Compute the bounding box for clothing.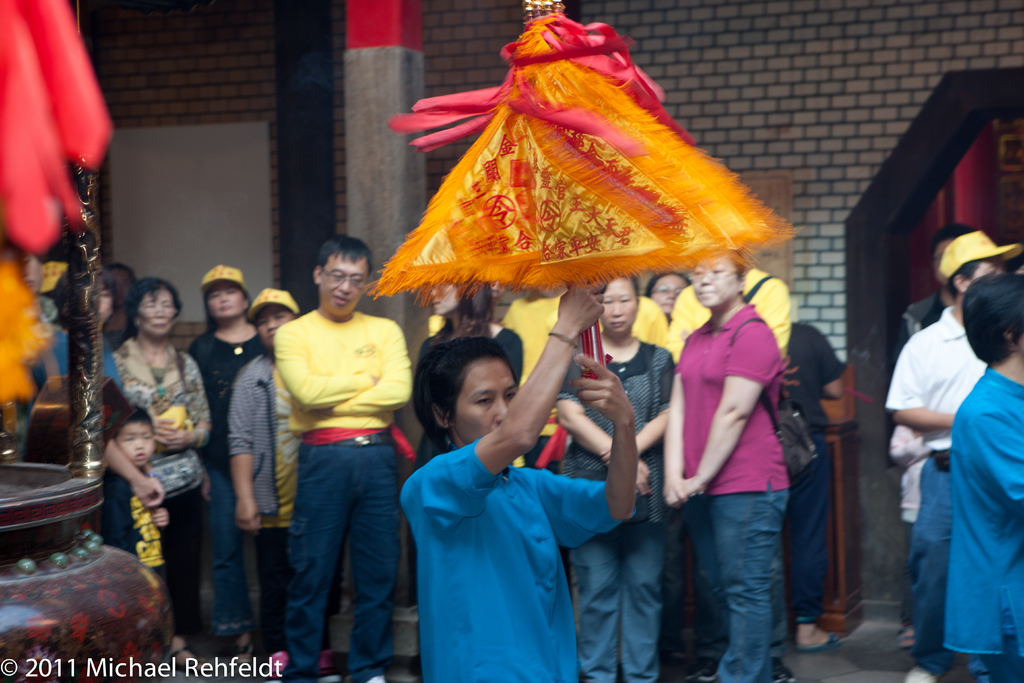
Rect(671, 310, 793, 682).
